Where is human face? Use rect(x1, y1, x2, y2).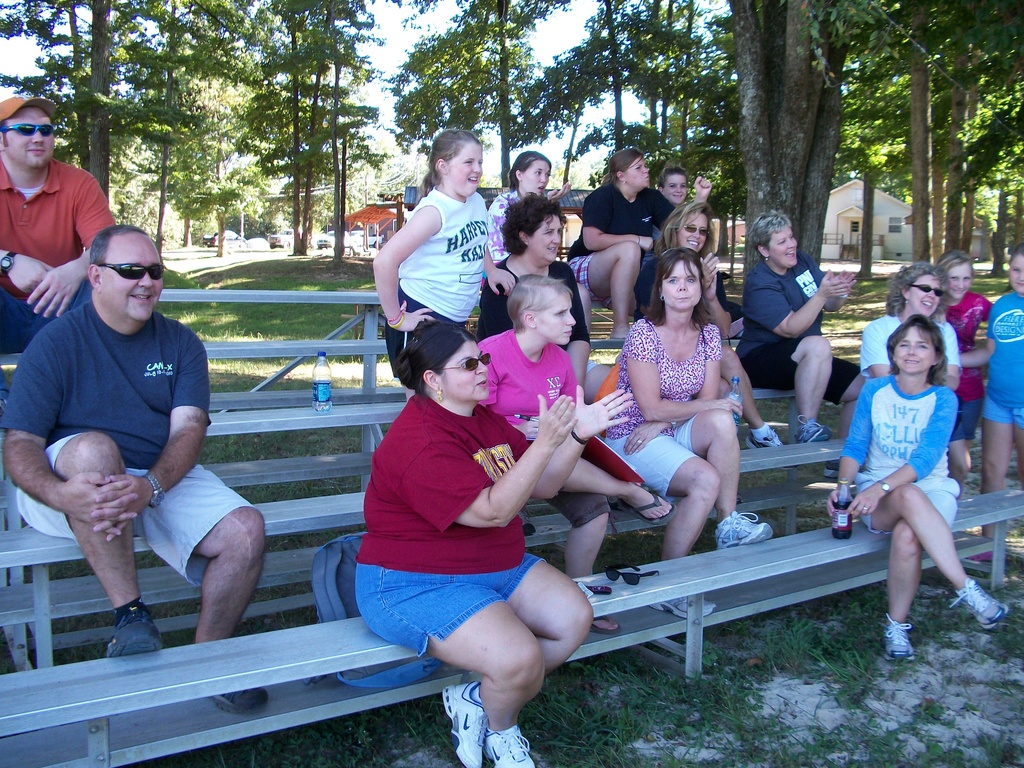
rect(627, 147, 652, 188).
